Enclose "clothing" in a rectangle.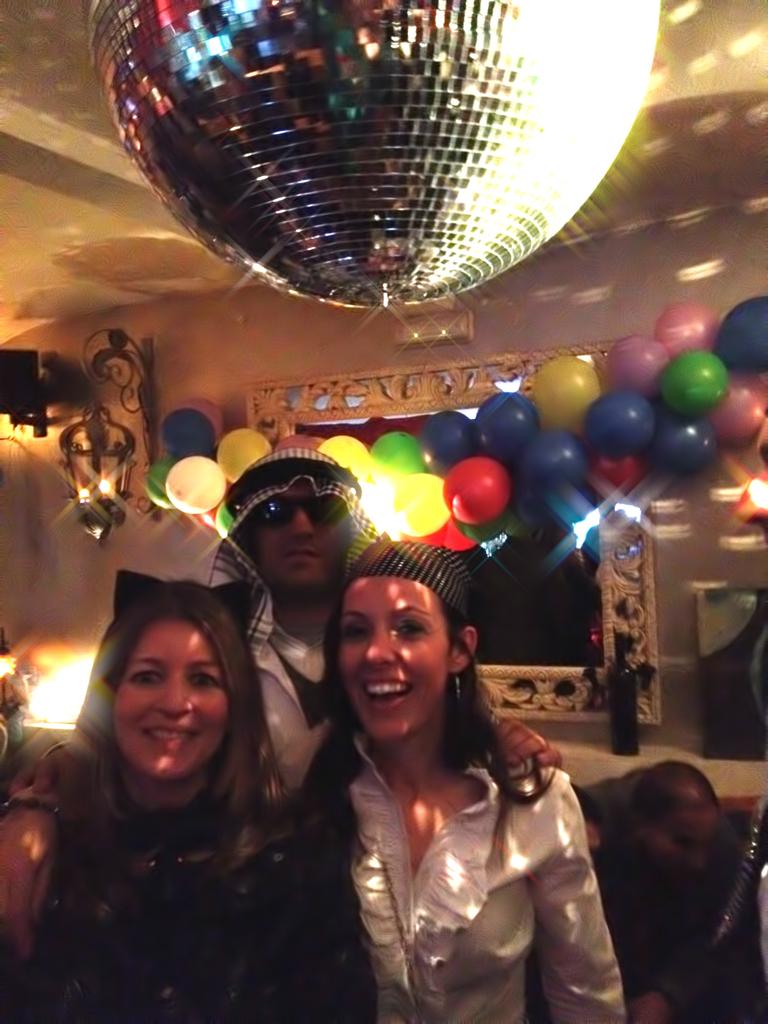
<bbox>612, 811, 767, 1021</bbox>.
